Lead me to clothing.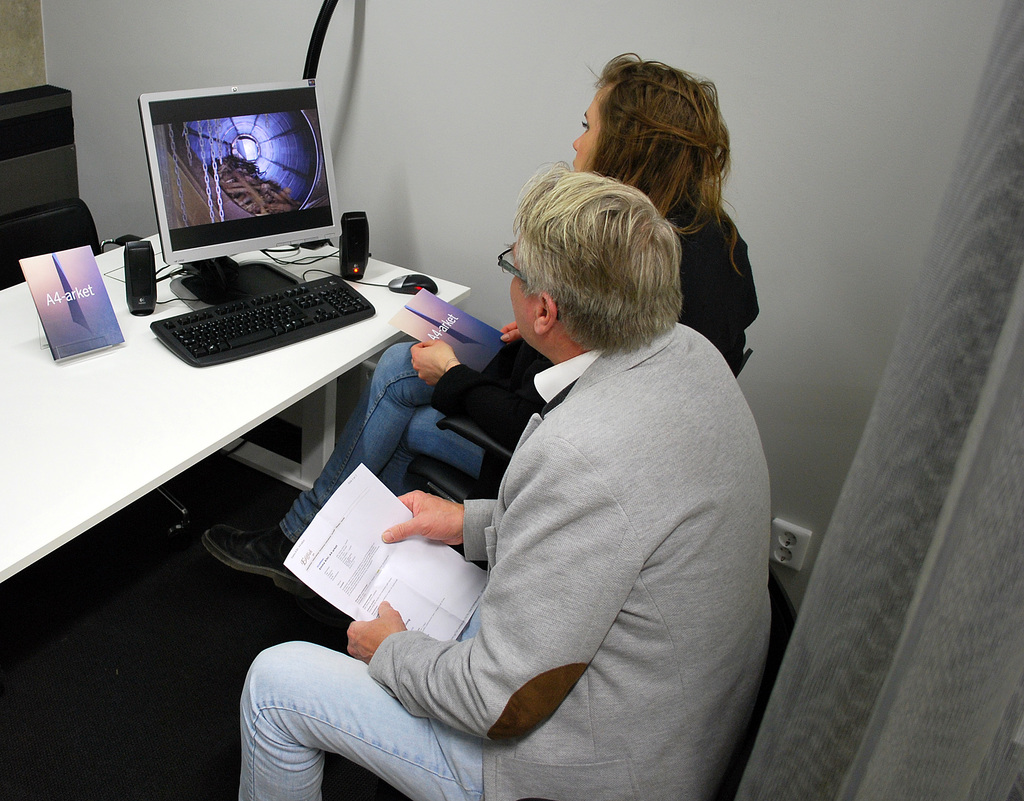
Lead to detection(276, 180, 756, 549).
